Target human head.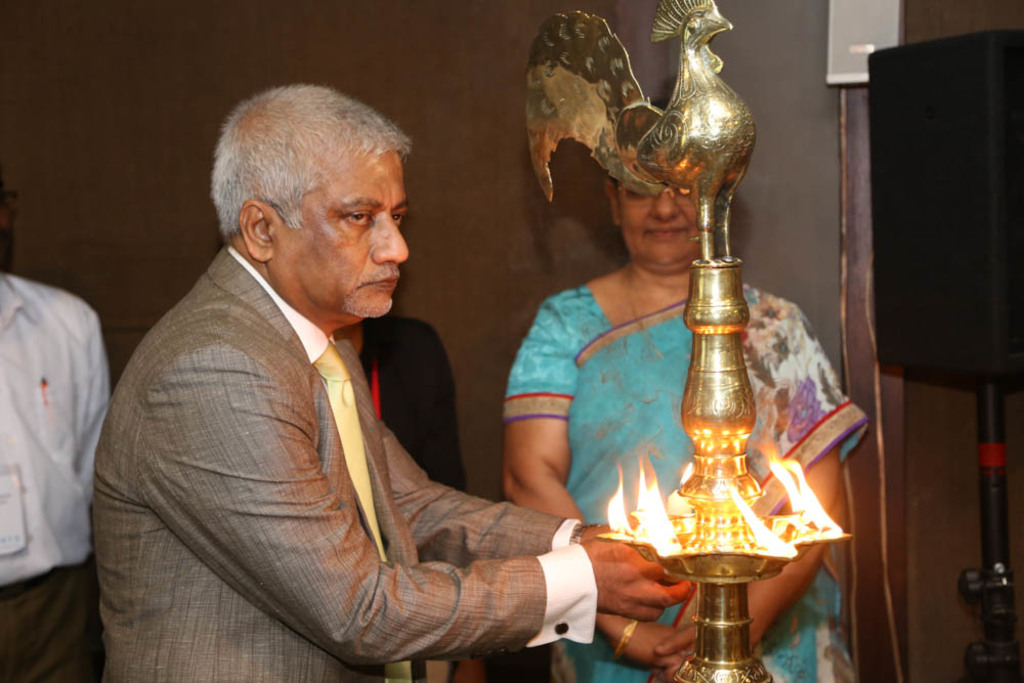
Target region: detection(197, 75, 422, 321).
